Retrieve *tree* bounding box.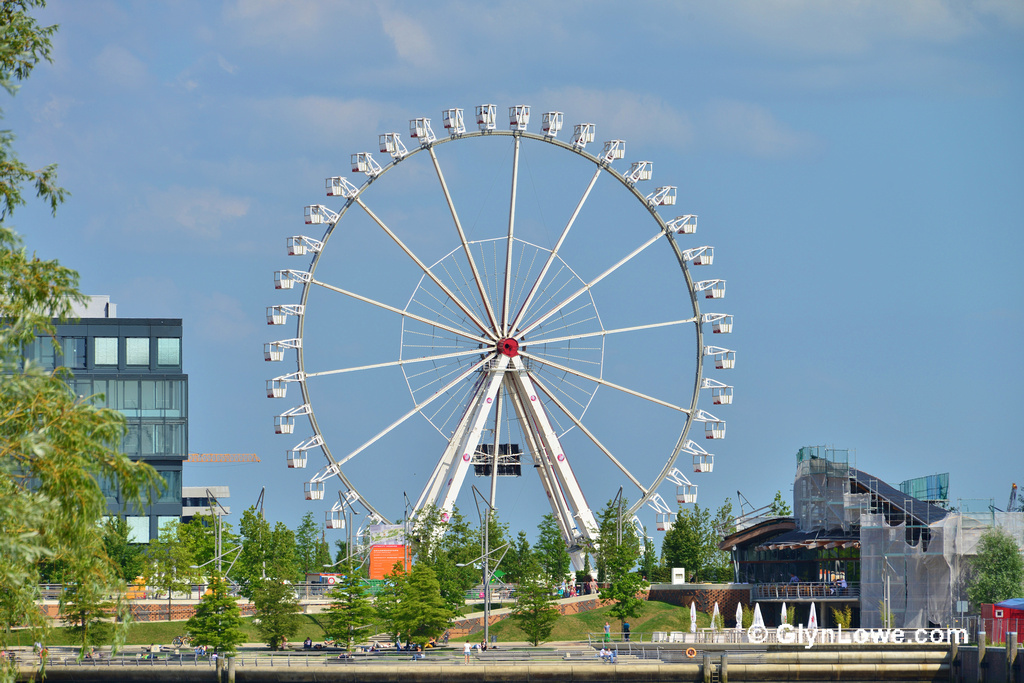
Bounding box: box=[663, 495, 748, 586].
